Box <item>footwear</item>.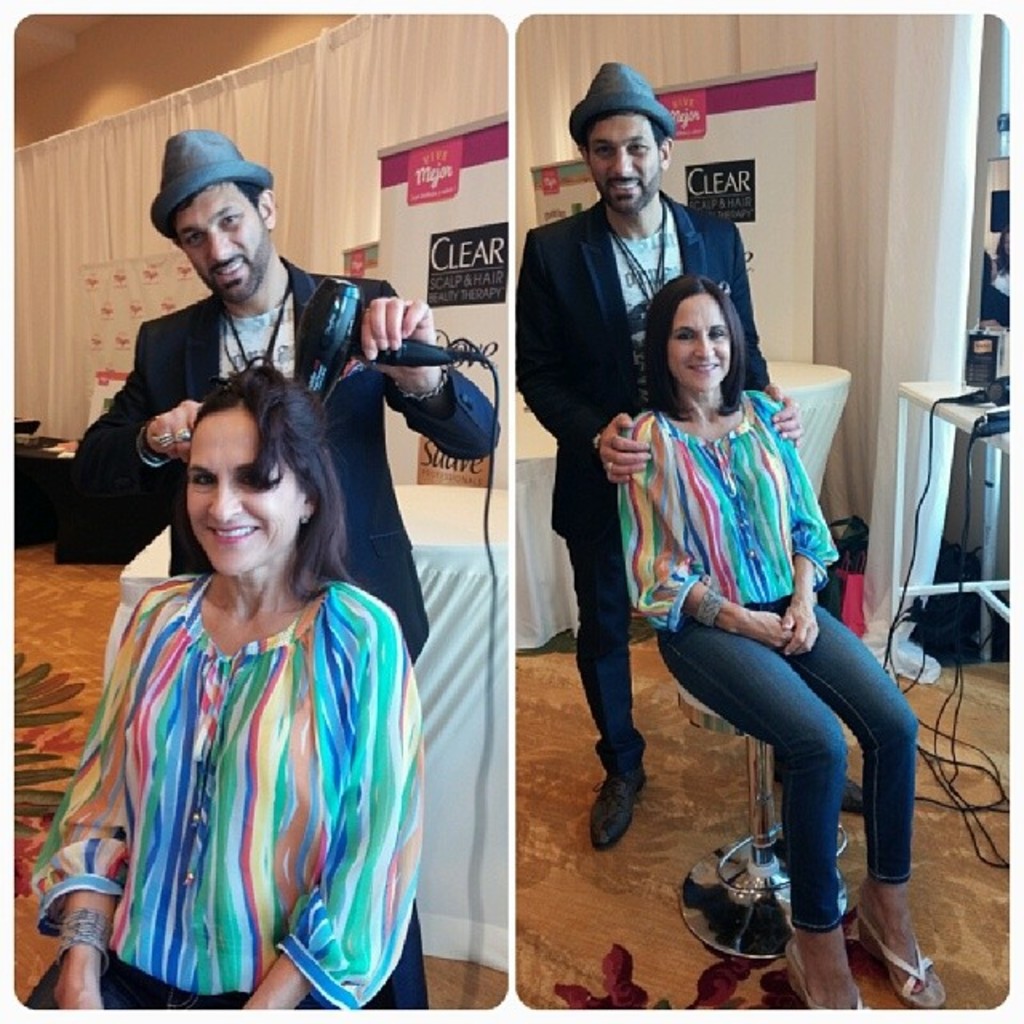
{"x1": 842, "y1": 771, "x2": 866, "y2": 813}.
